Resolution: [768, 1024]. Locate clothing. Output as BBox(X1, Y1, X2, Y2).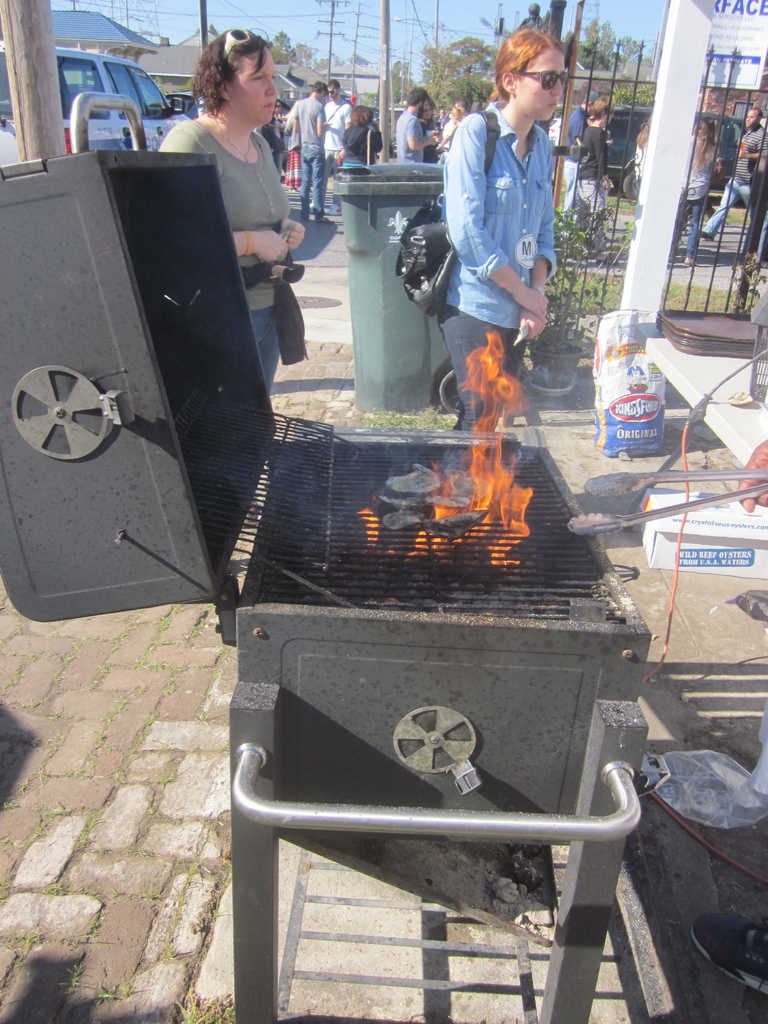
BBox(742, 160, 767, 259).
